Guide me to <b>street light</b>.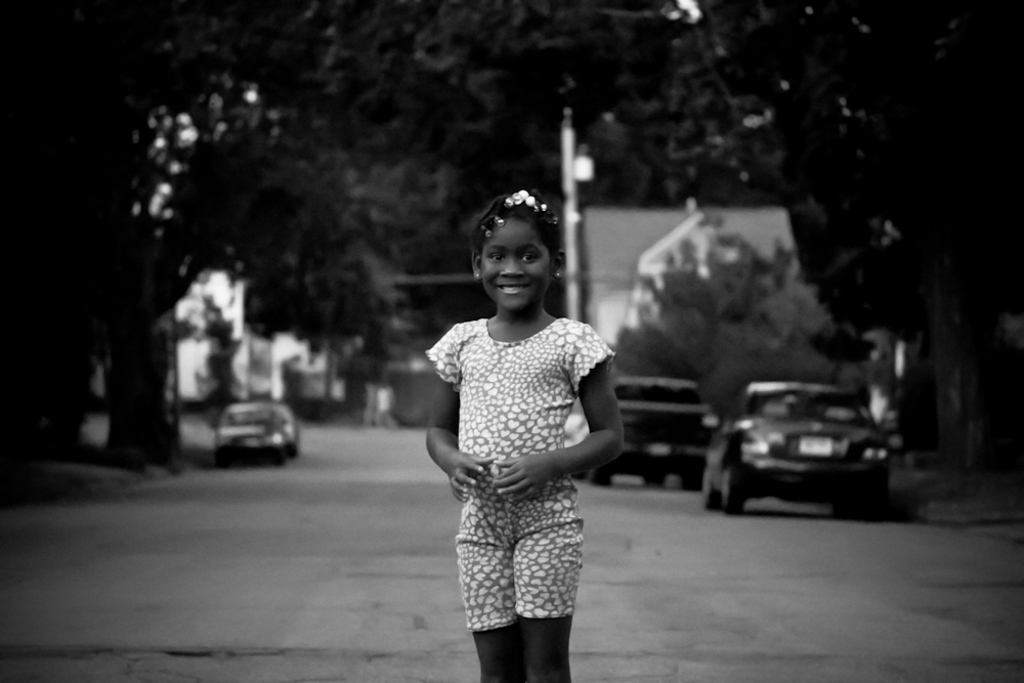
Guidance: [563,110,595,323].
